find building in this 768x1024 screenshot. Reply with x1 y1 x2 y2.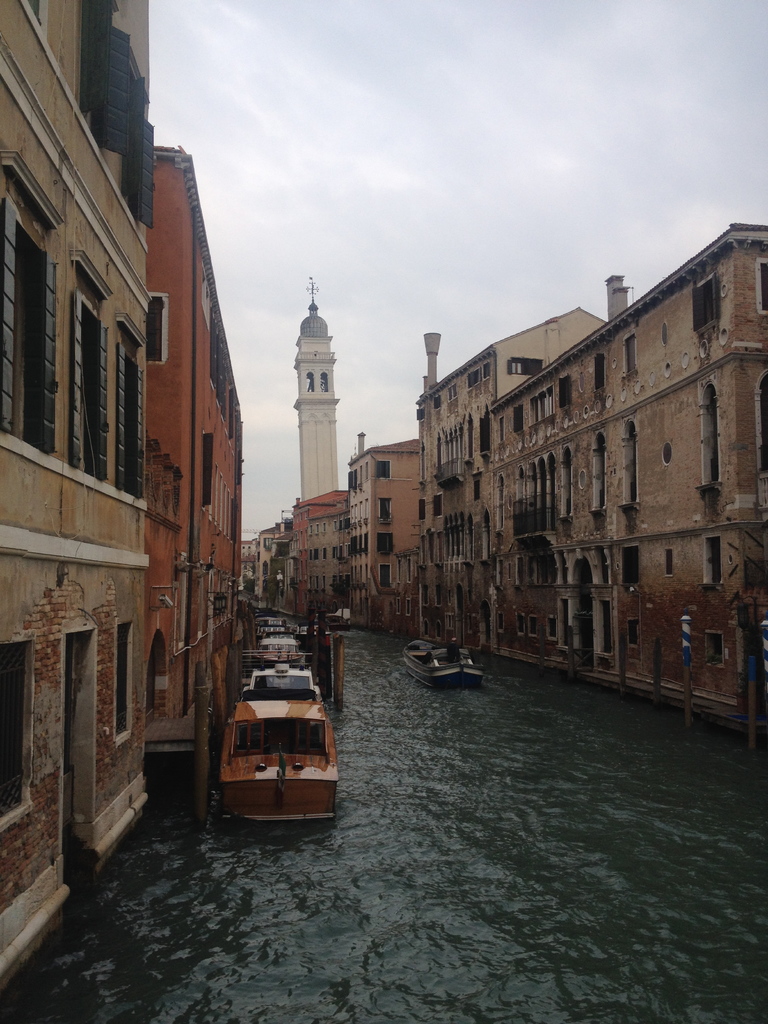
0 0 147 988.
